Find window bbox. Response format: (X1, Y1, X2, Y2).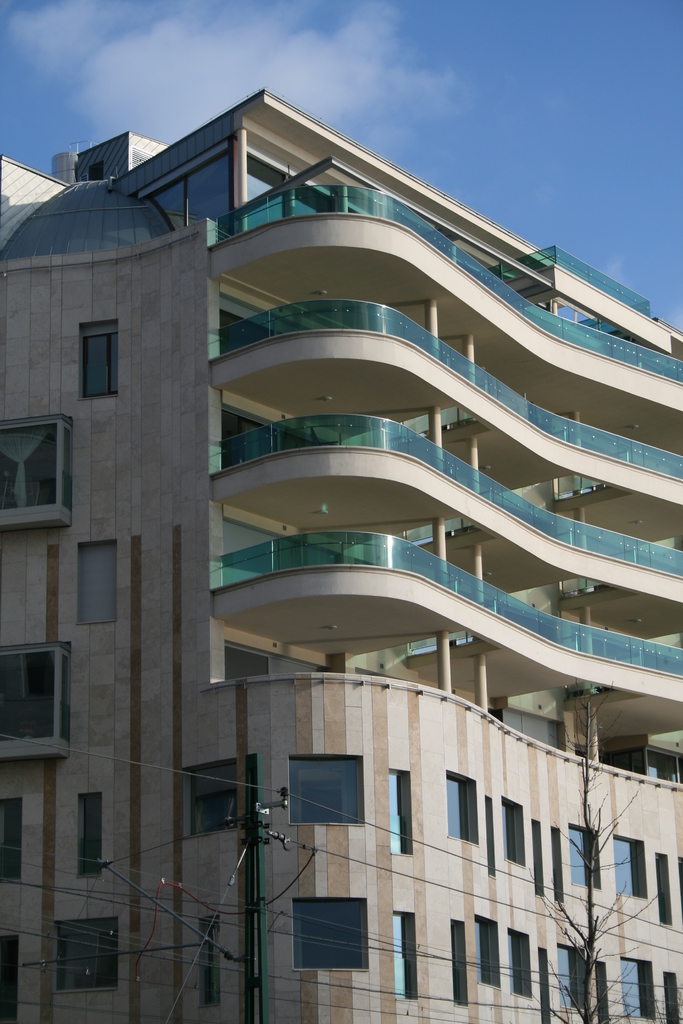
(0, 414, 67, 536).
